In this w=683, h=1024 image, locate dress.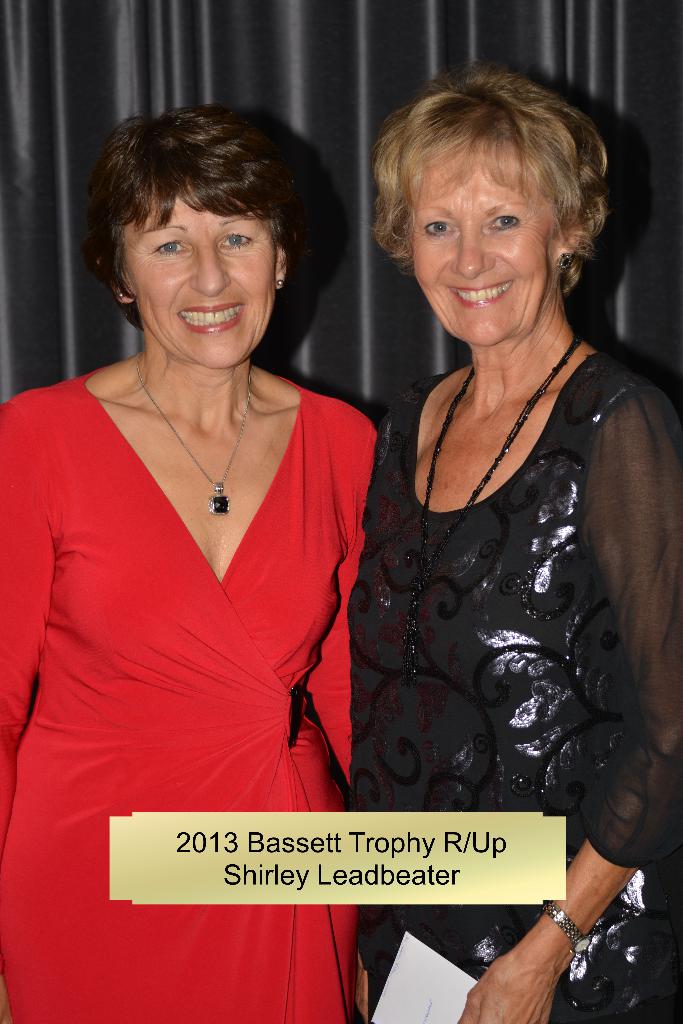
Bounding box: box(345, 351, 682, 1023).
